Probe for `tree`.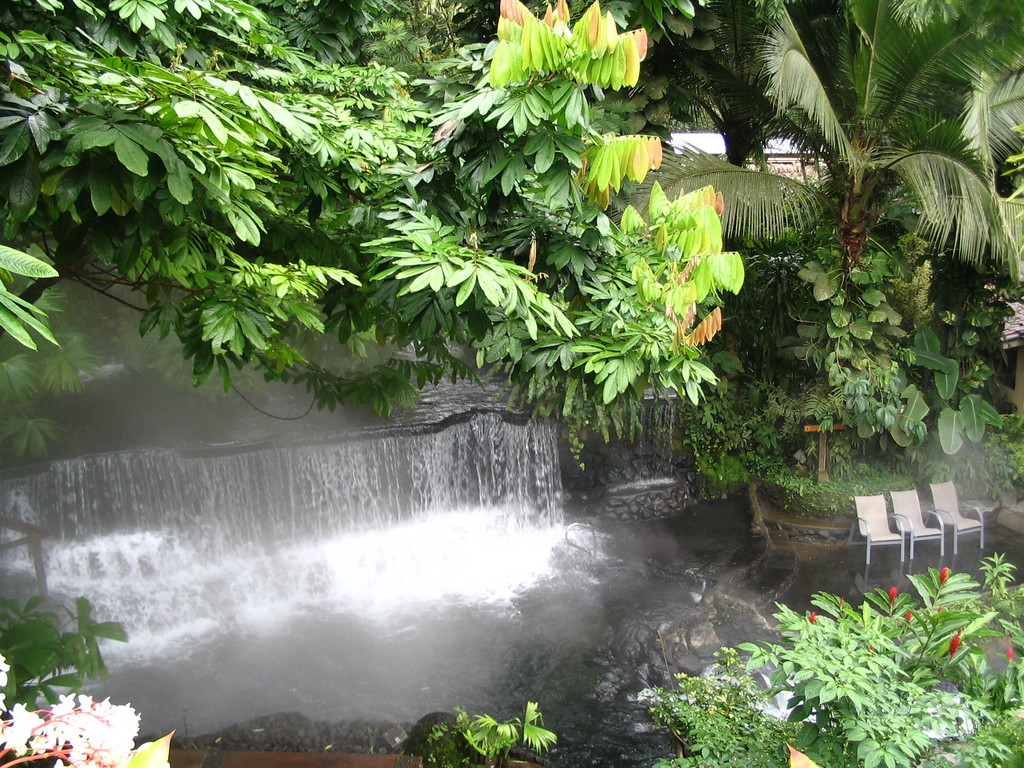
Probe result: [x1=748, y1=0, x2=1023, y2=302].
